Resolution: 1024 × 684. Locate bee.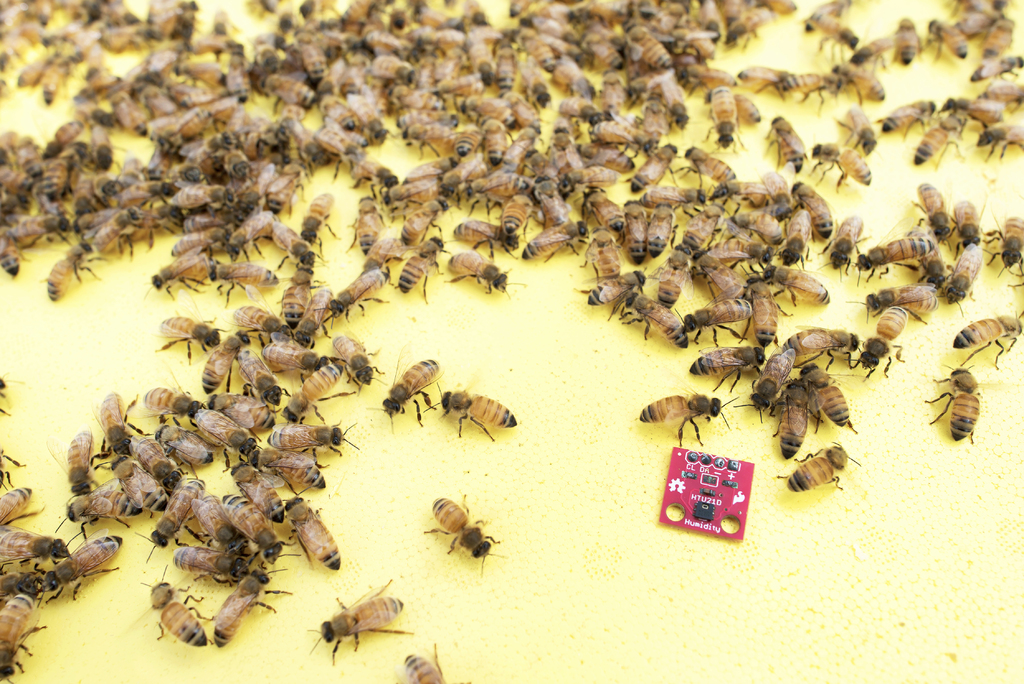
bbox=(687, 330, 769, 380).
